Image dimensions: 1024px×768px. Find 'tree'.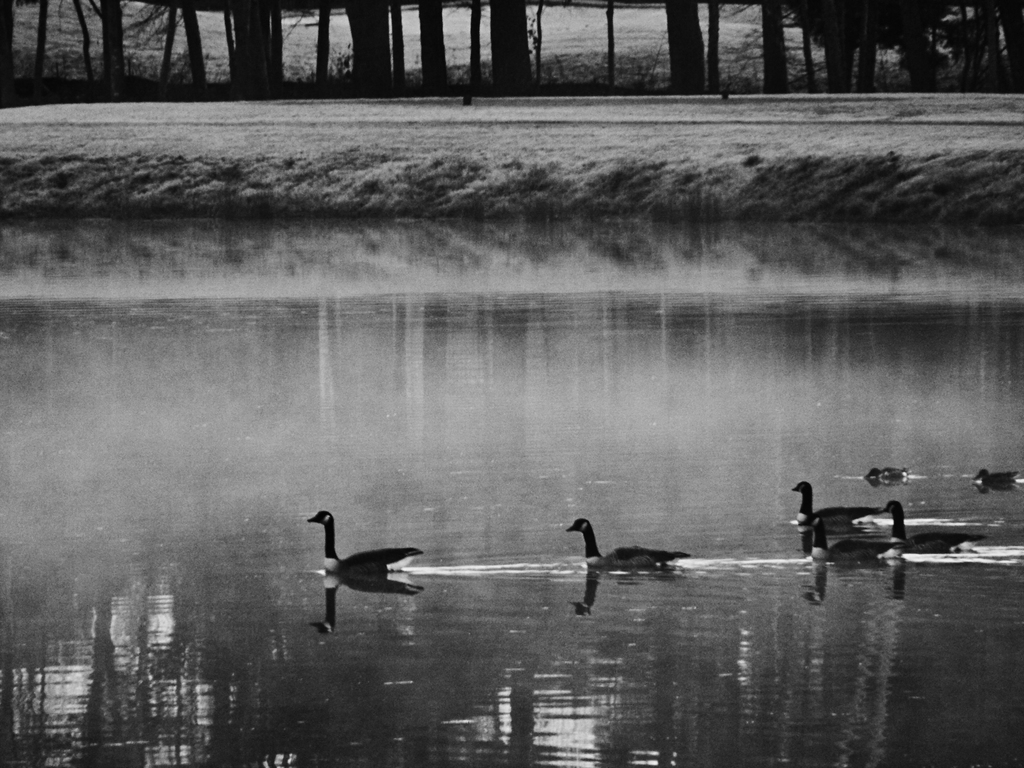
rect(315, 3, 331, 81).
